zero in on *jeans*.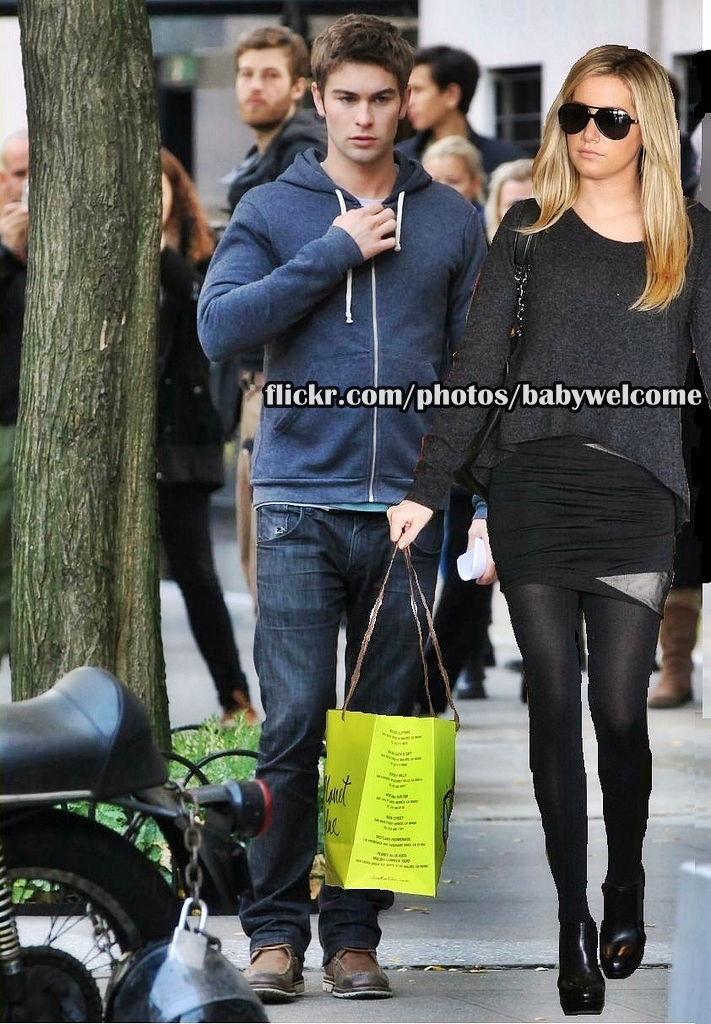
Zeroed in: BBox(239, 500, 471, 950).
